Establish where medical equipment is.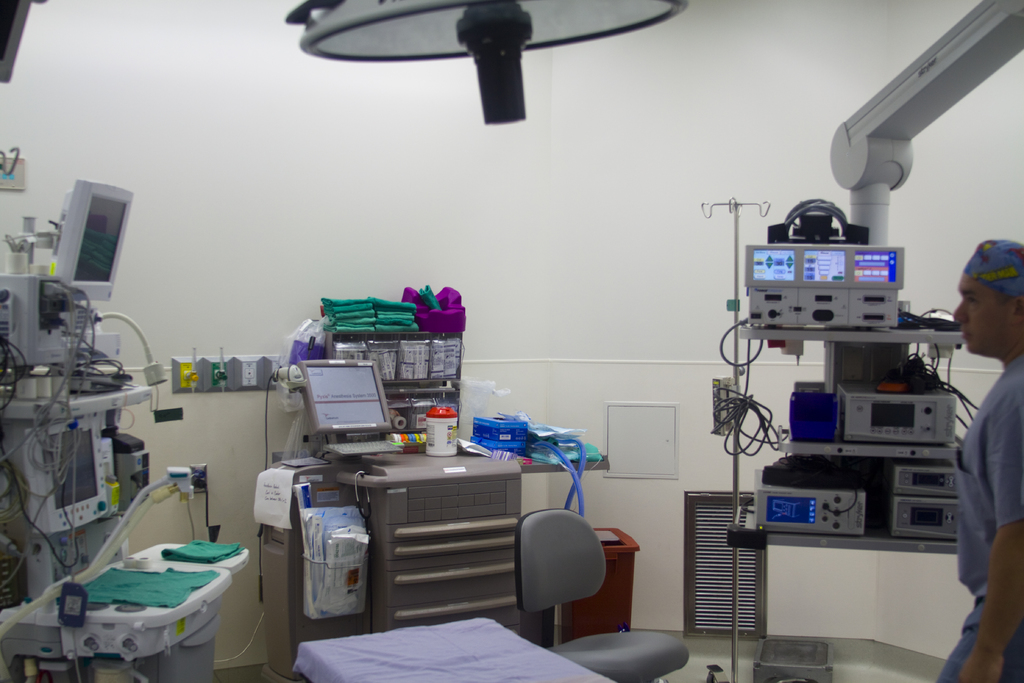
Established at crop(0, 0, 248, 682).
